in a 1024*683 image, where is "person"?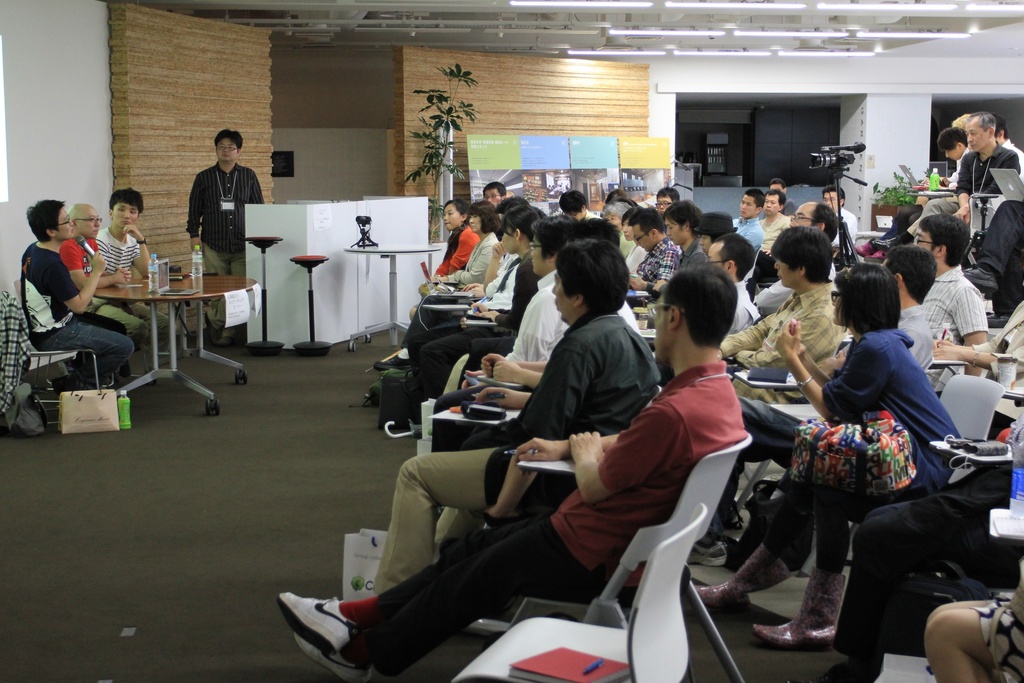
278, 264, 740, 682.
